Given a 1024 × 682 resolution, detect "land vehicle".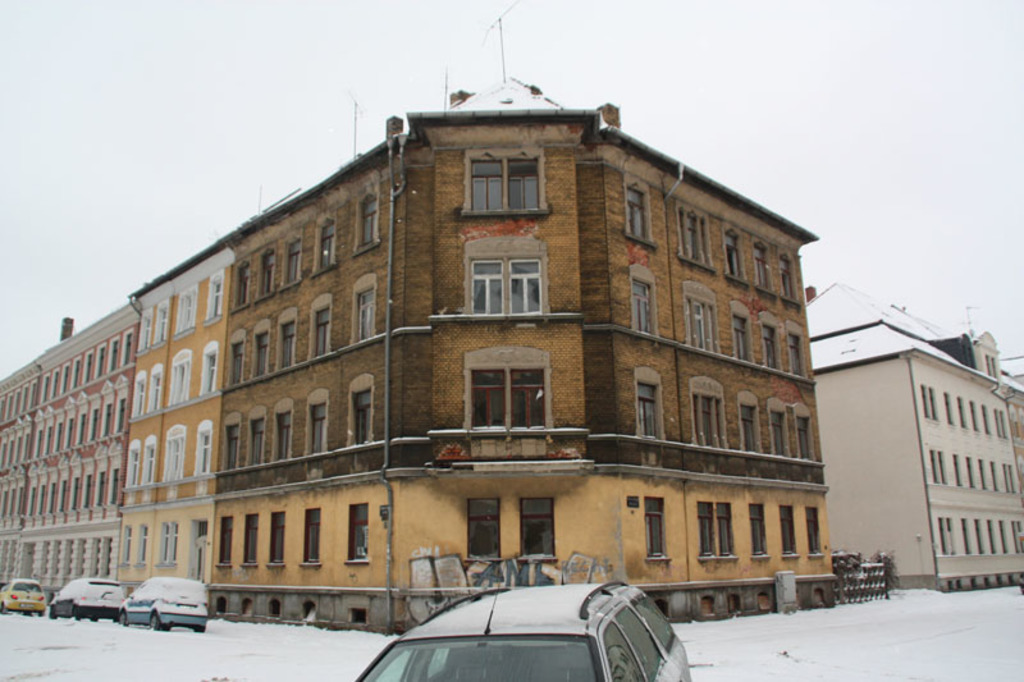
x1=360 y1=577 x2=672 y2=677.
